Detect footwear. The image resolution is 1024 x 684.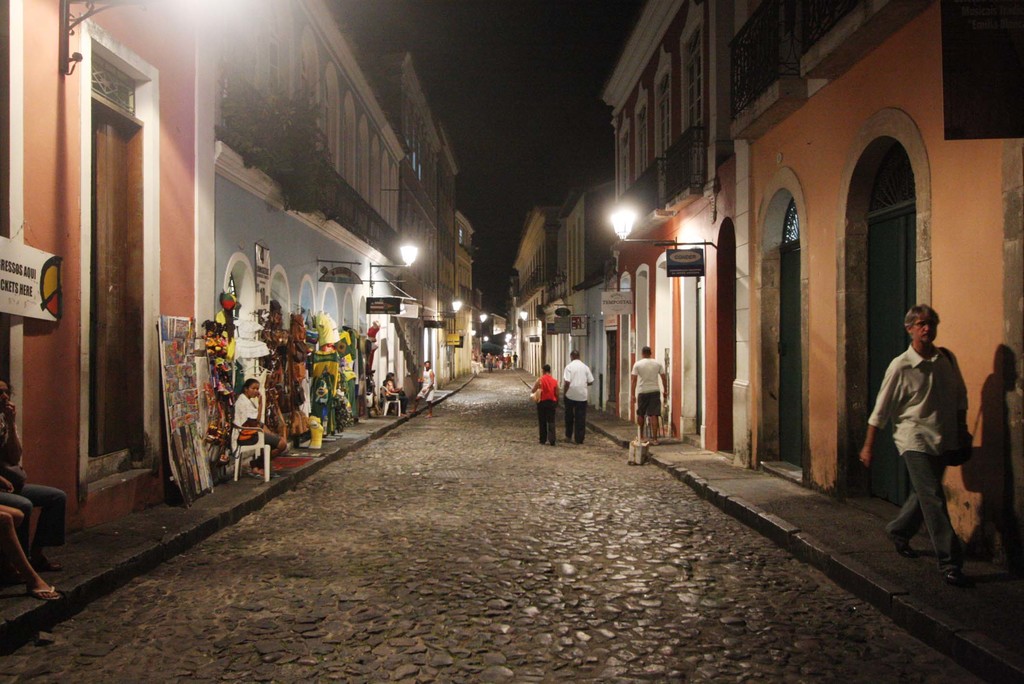
948, 573, 964, 586.
